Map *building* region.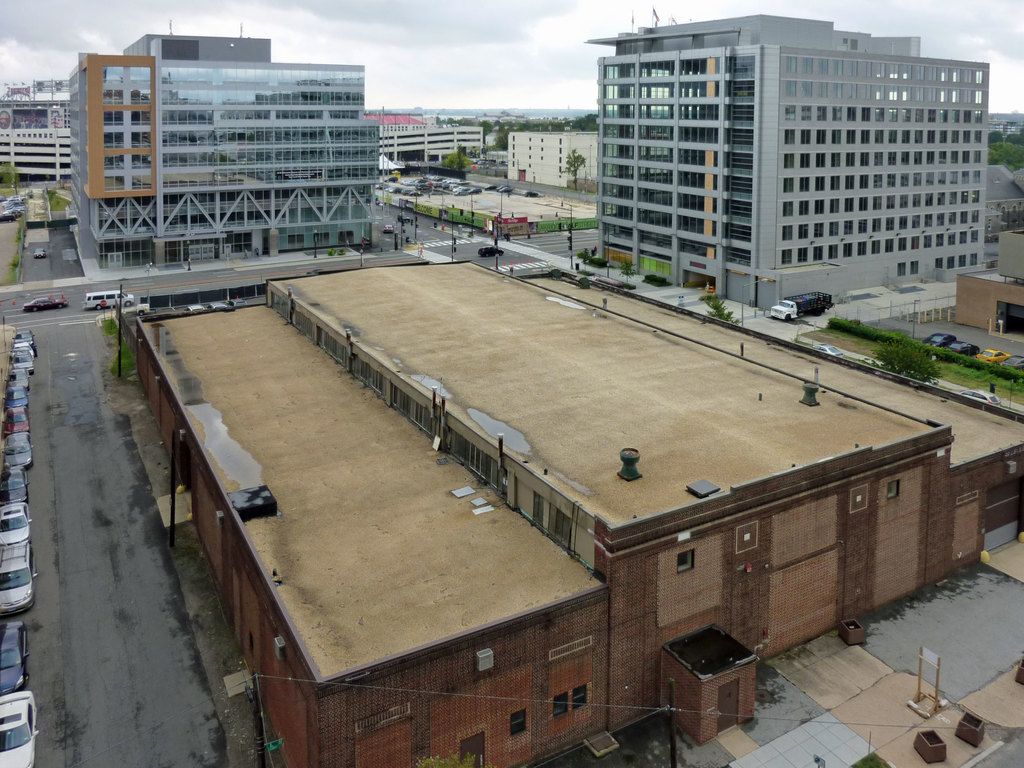
Mapped to 584 15 991 309.
